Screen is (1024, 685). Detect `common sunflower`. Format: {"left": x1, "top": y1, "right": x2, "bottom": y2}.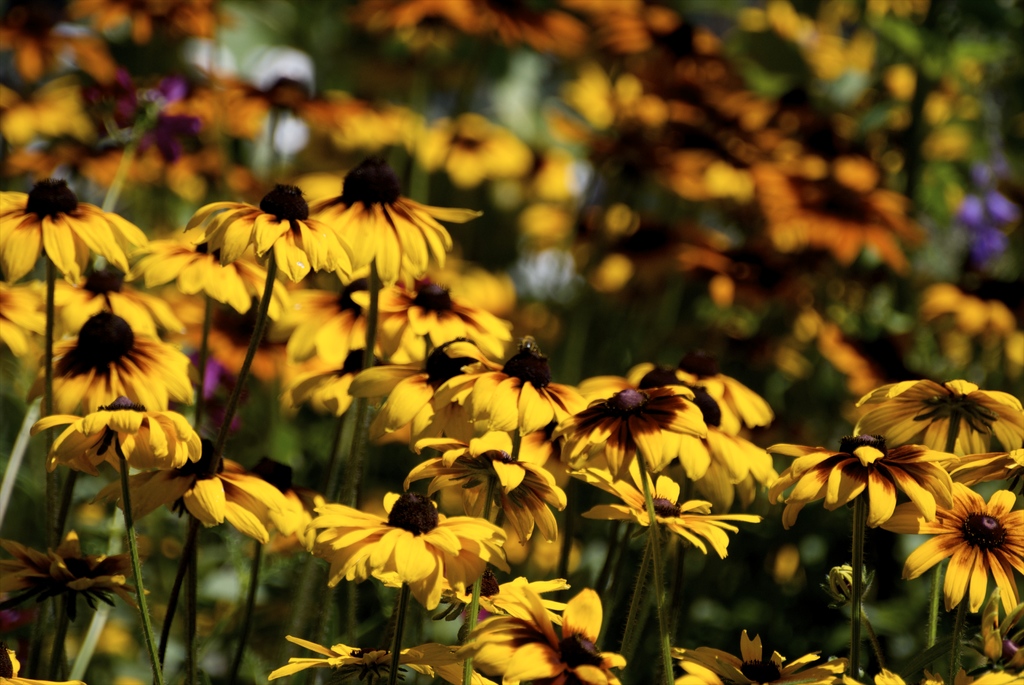
{"left": 99, "top": 433, "right": 288, "bottom": 525}.
